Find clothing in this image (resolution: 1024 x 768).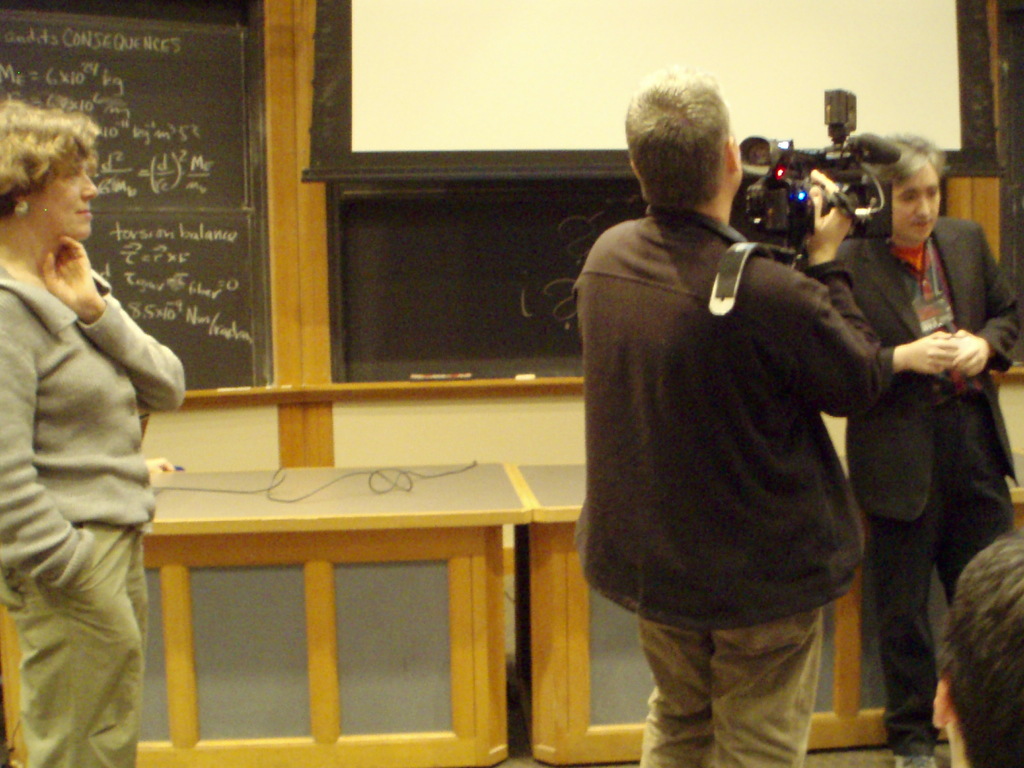
574,157,909,716.
